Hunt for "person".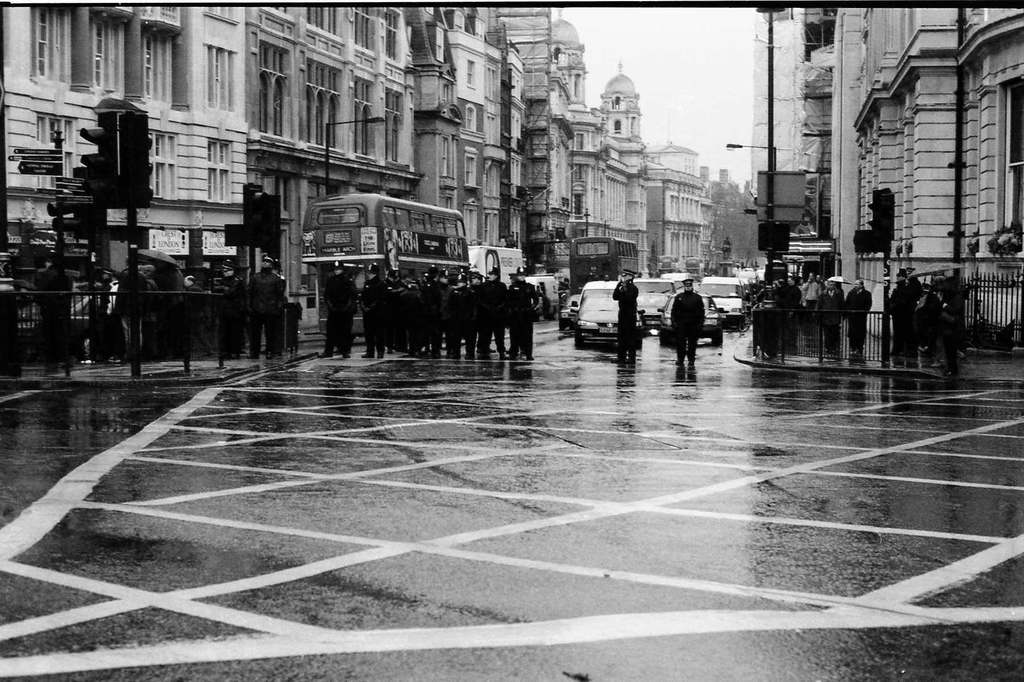
Hunted down at l=817, t=278, r=843, b=351.
